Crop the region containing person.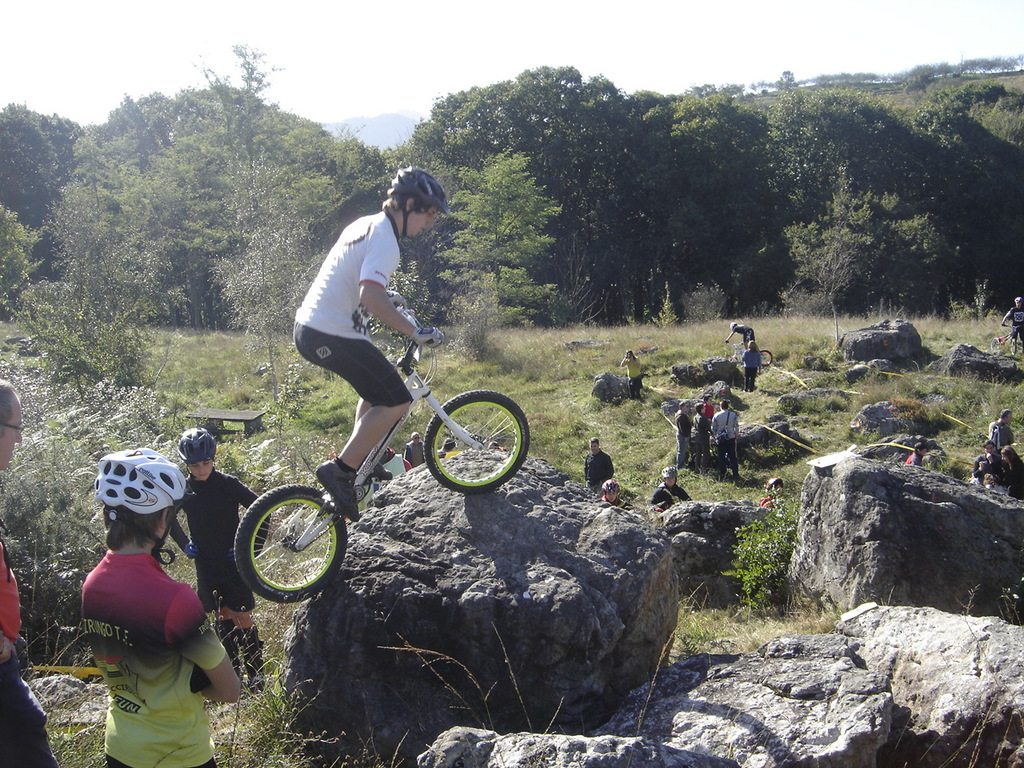
Crop region: {"x1": 689, "y1": 404, "x2": 709, "y2": 470}.
